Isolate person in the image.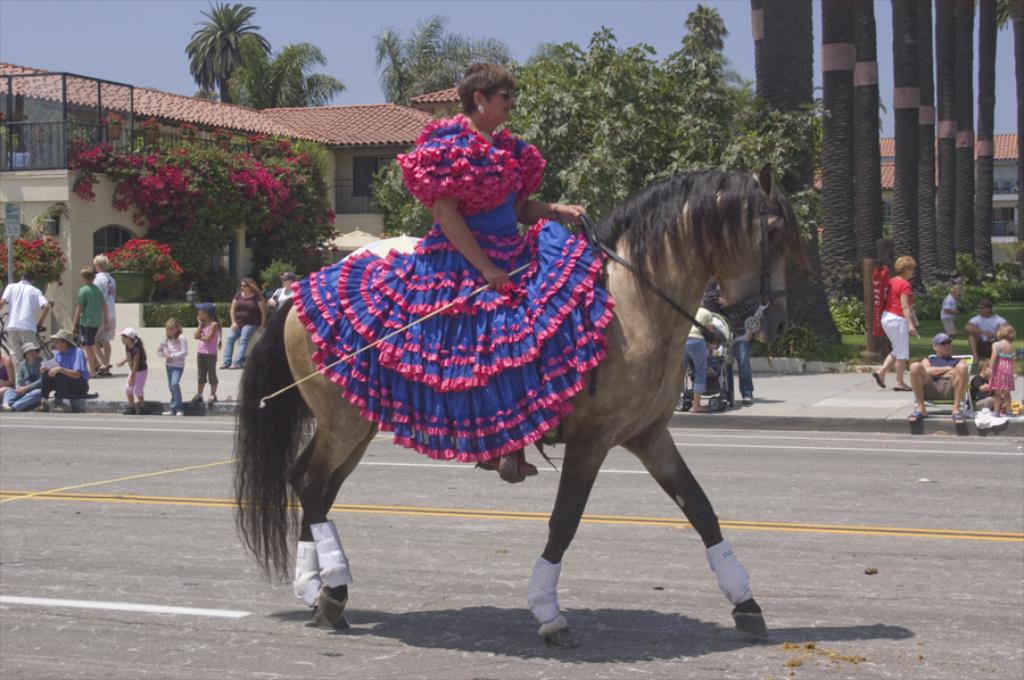
Isolated region: bbox=[678, 304, 716, 415].
